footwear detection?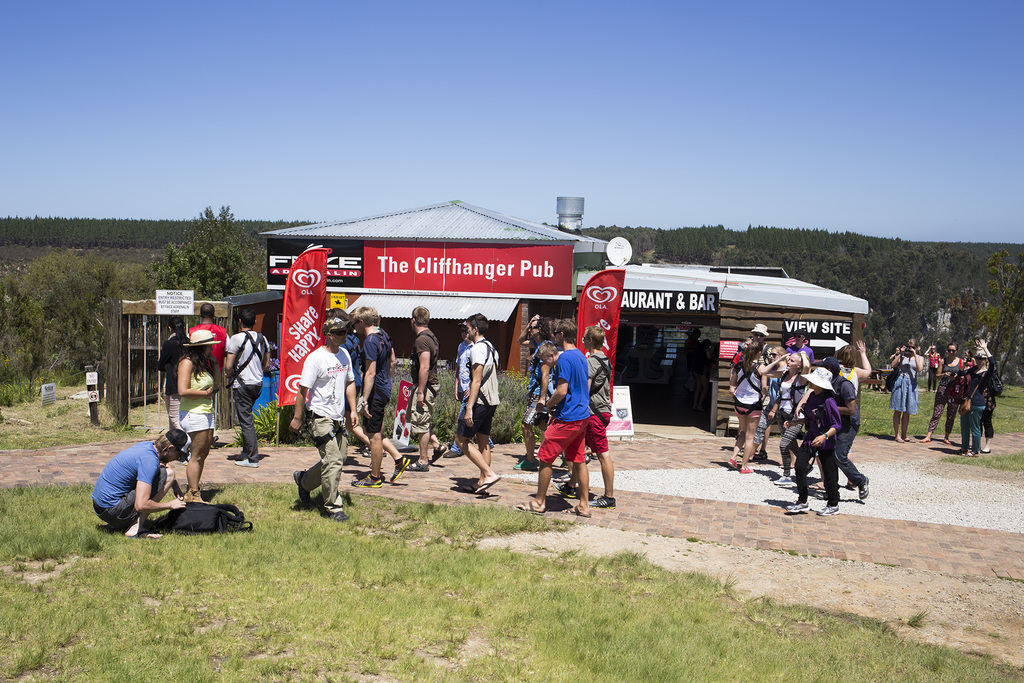
region(405, 459, 430, 472)
